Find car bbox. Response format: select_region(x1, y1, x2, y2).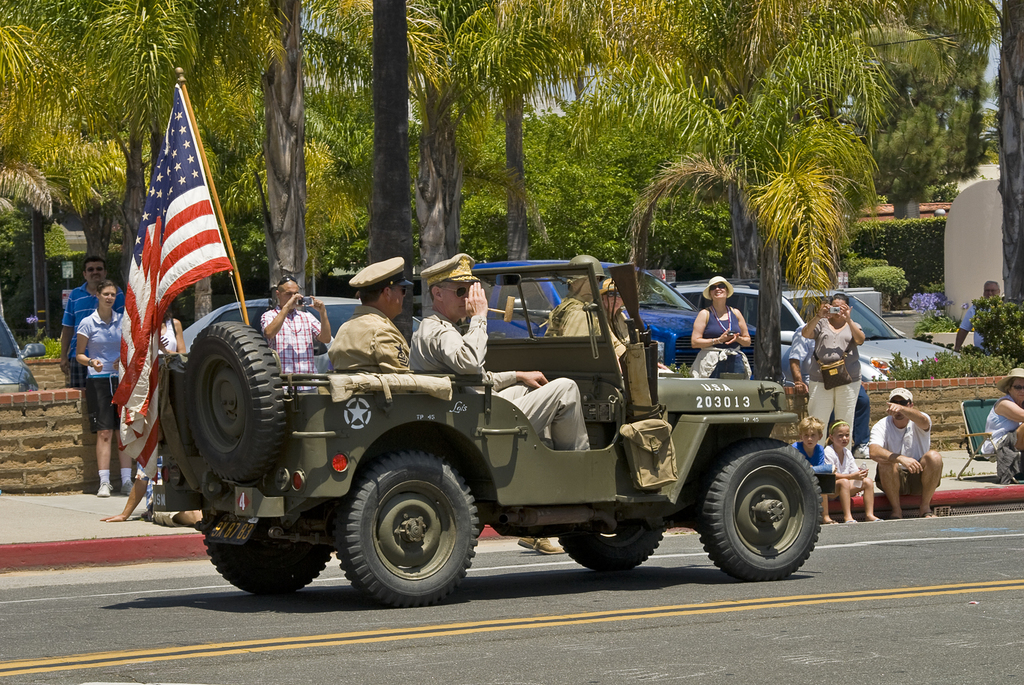
select_region(462, 248, 763, 371).
